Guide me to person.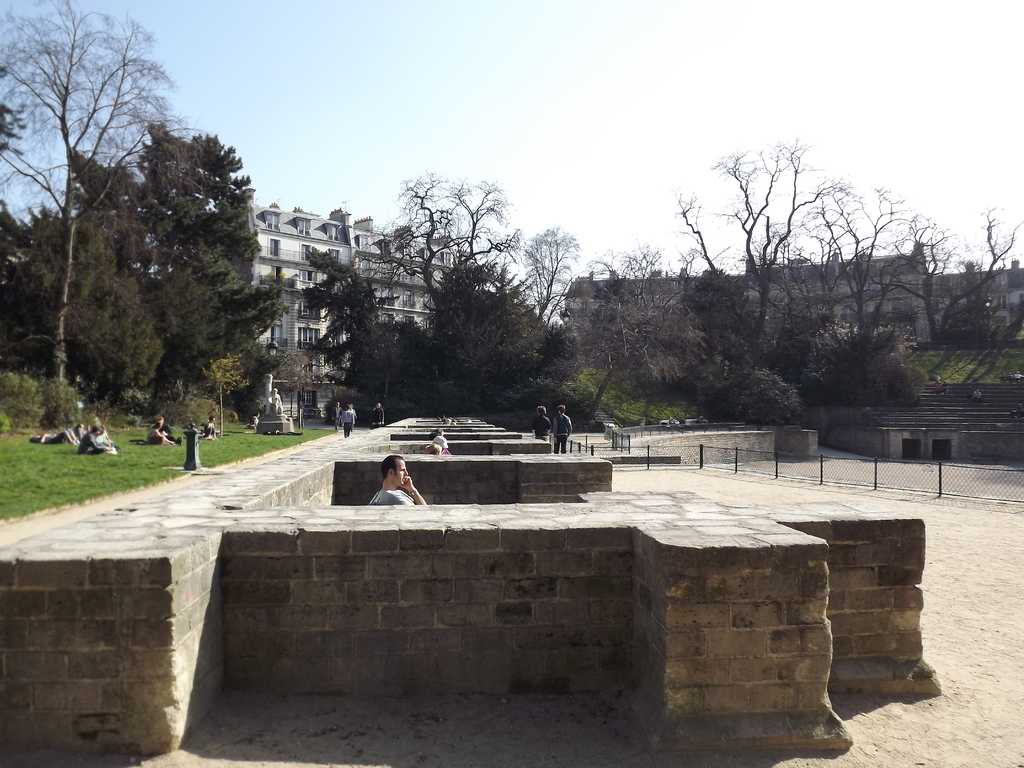
Guidance: select_region(550, 404, 575, 452).
